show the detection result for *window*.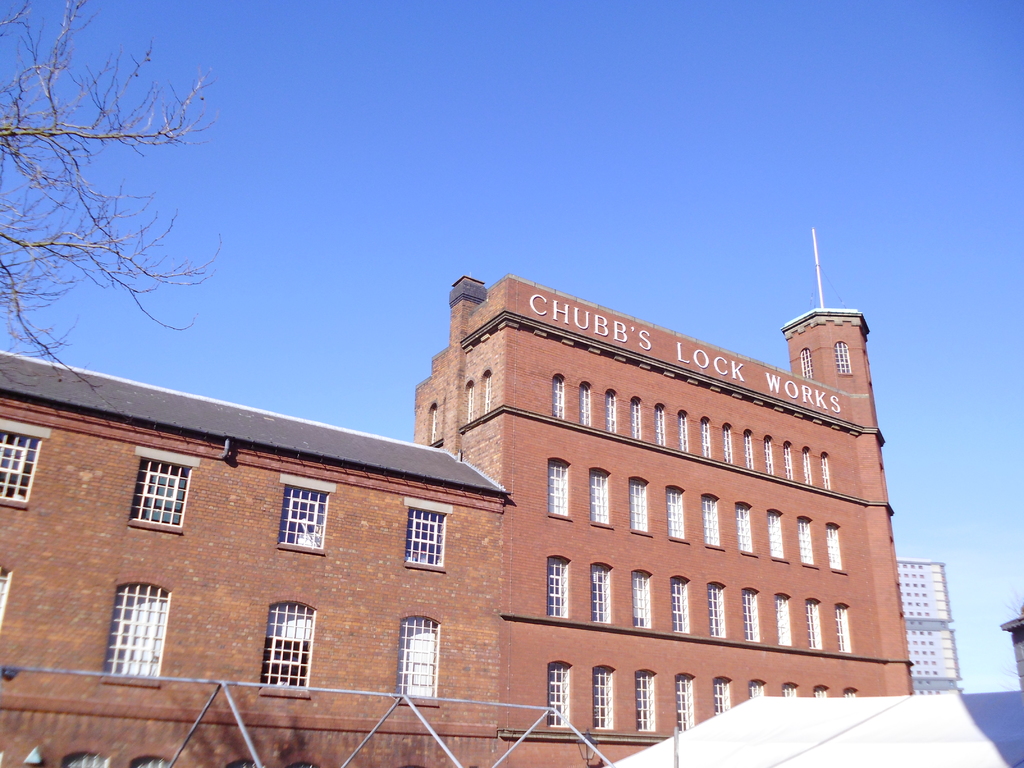
667/485/683/539.
